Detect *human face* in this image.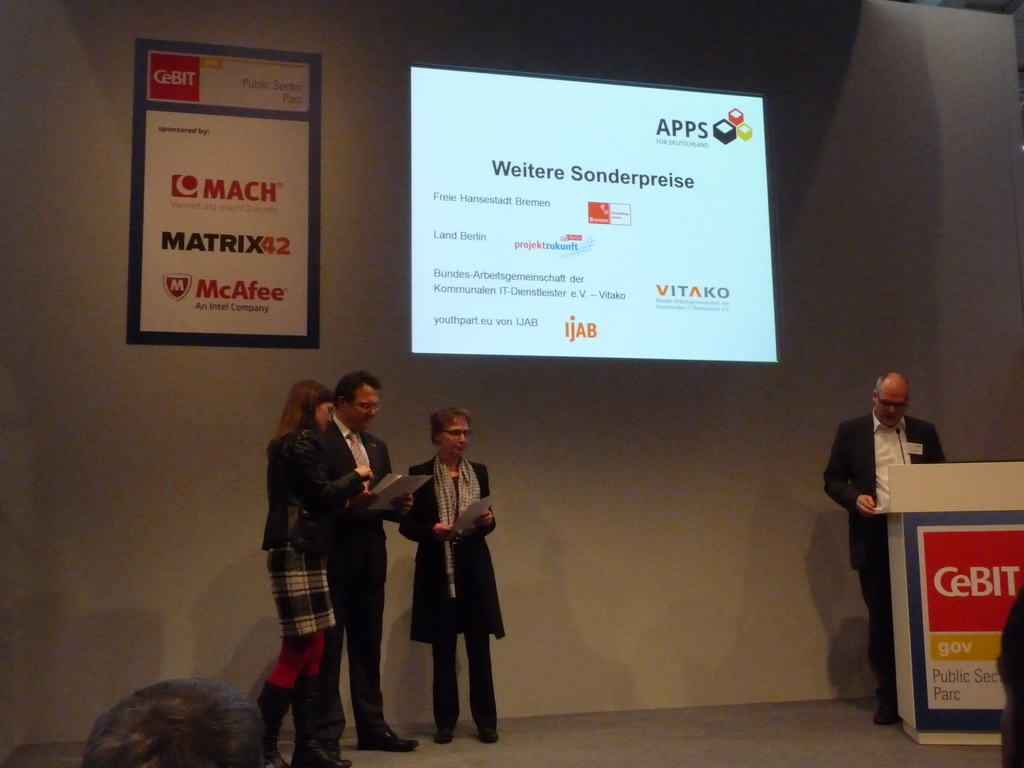
Detection: [left=436, top=415, right=472, bottom=456].
